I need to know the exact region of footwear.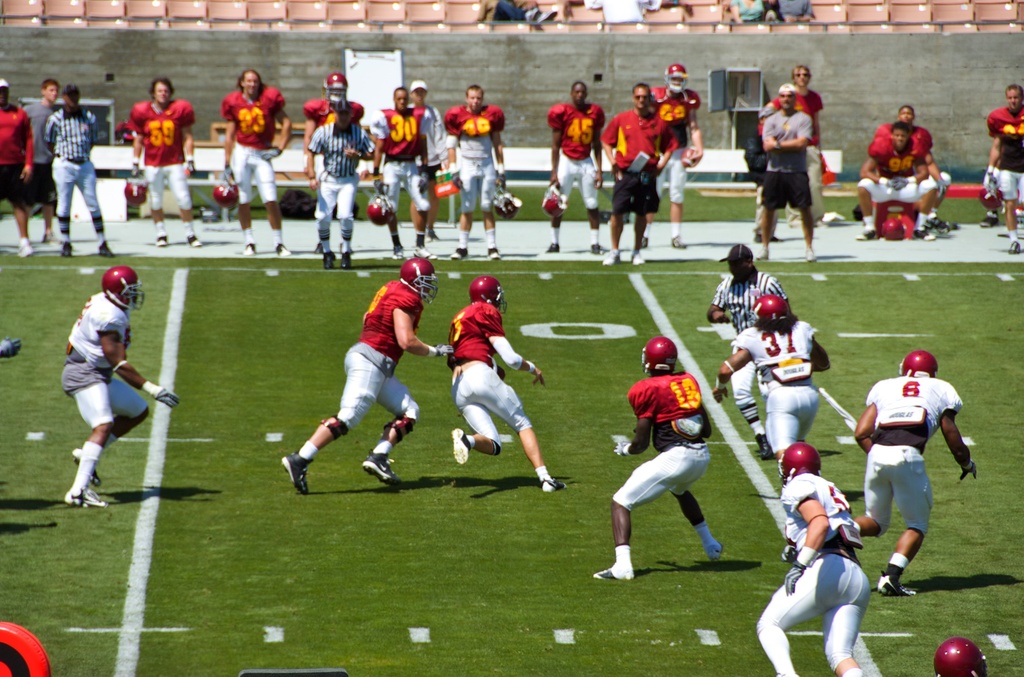
Region: x1=980 y1=212 x2=1001 y2=227.
